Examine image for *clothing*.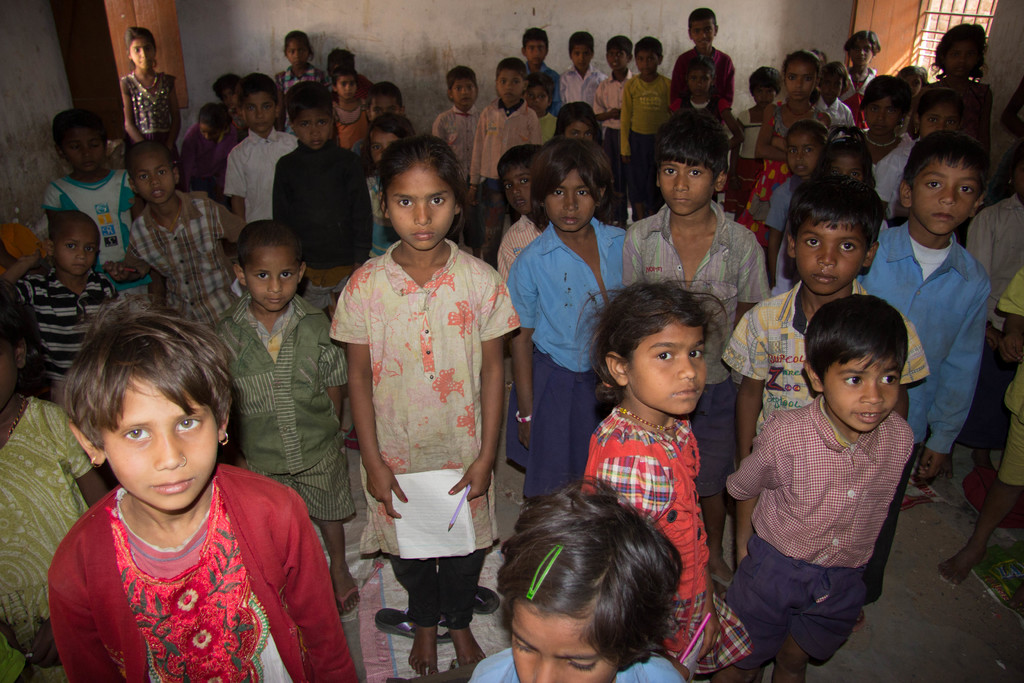
Examination result: x1=0, y1=400, x2=89, y2=682.
